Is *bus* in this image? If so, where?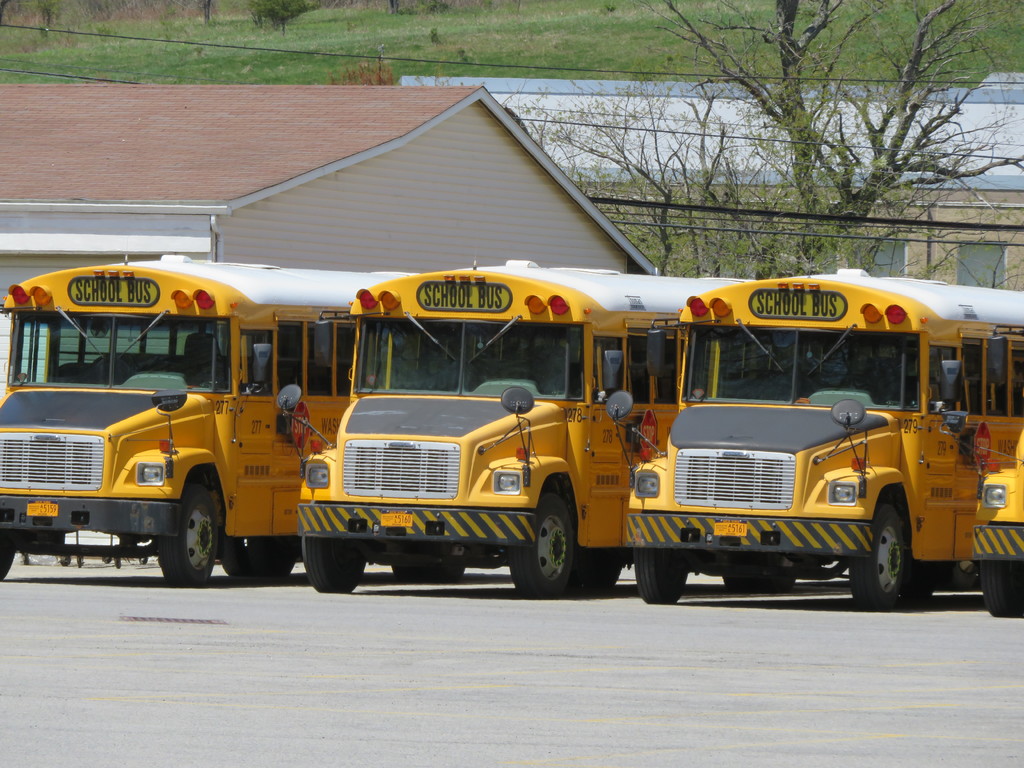
Yes, at select_region(278, 258, 753, 595).
